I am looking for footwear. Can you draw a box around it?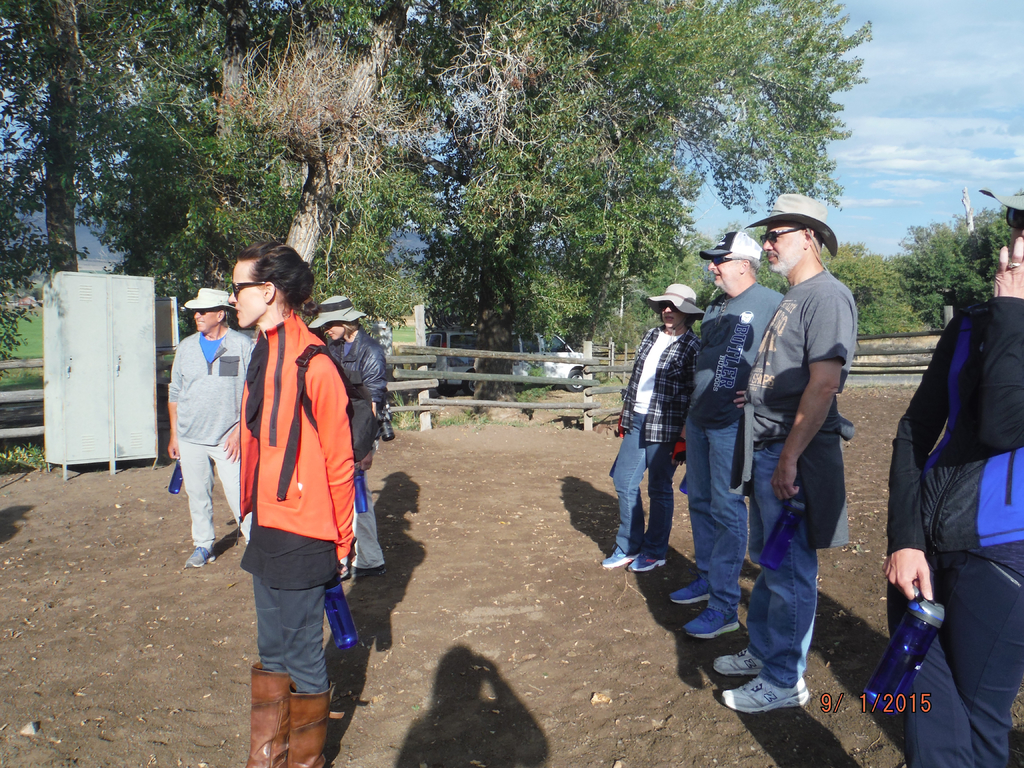
Sure, the bounding box is [351, 564, 386, 575].
